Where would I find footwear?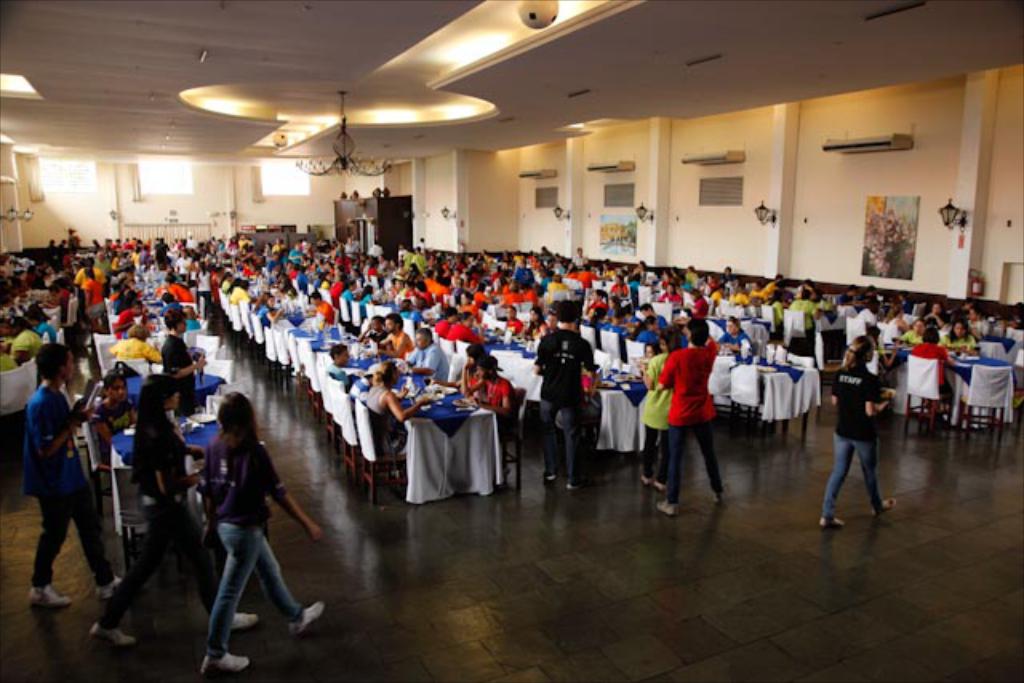
At l=819, t=510, r=848, b=528.
